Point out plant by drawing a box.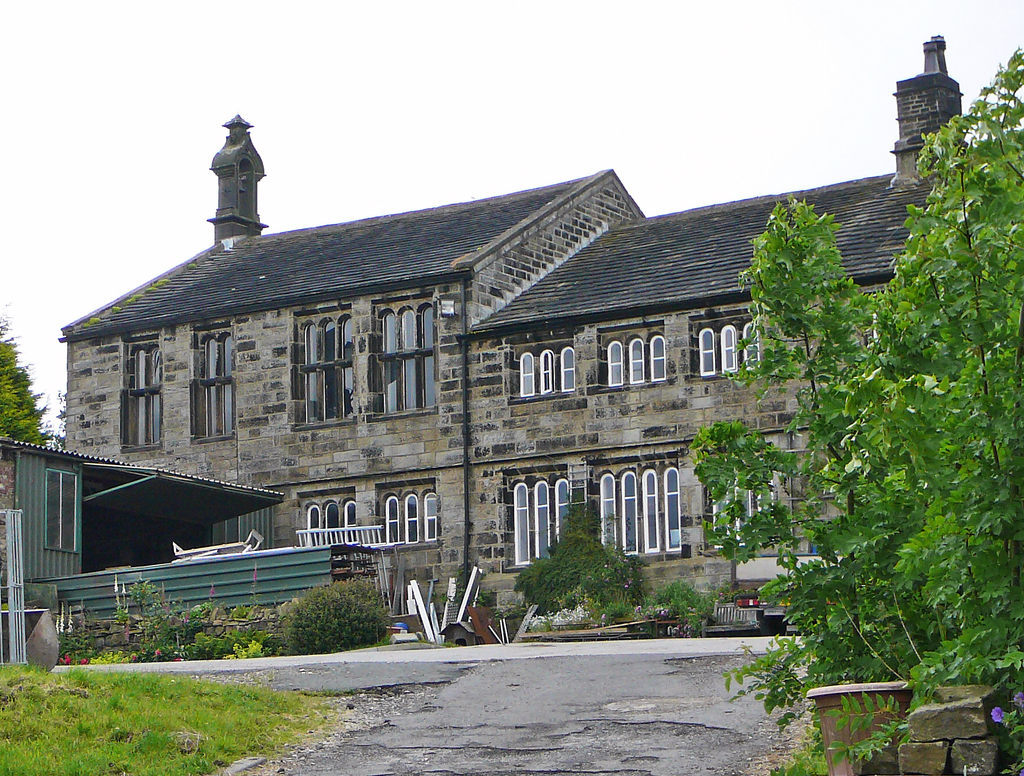
(49, 580, 275, 658).
